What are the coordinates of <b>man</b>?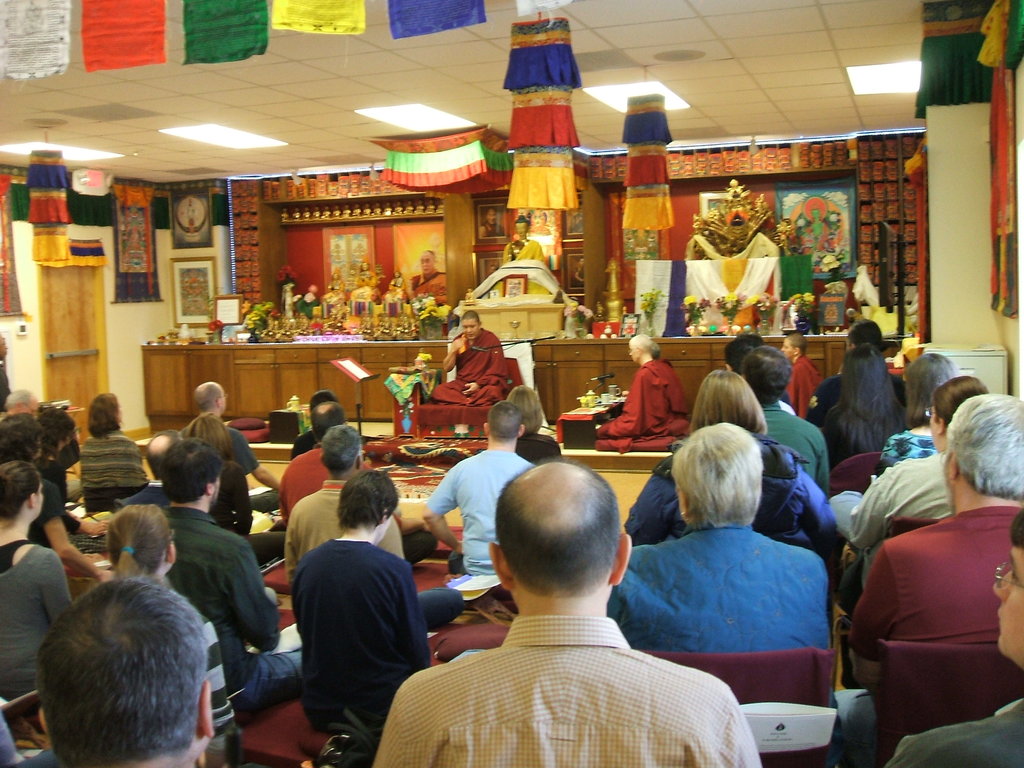
280:422:408:577.
